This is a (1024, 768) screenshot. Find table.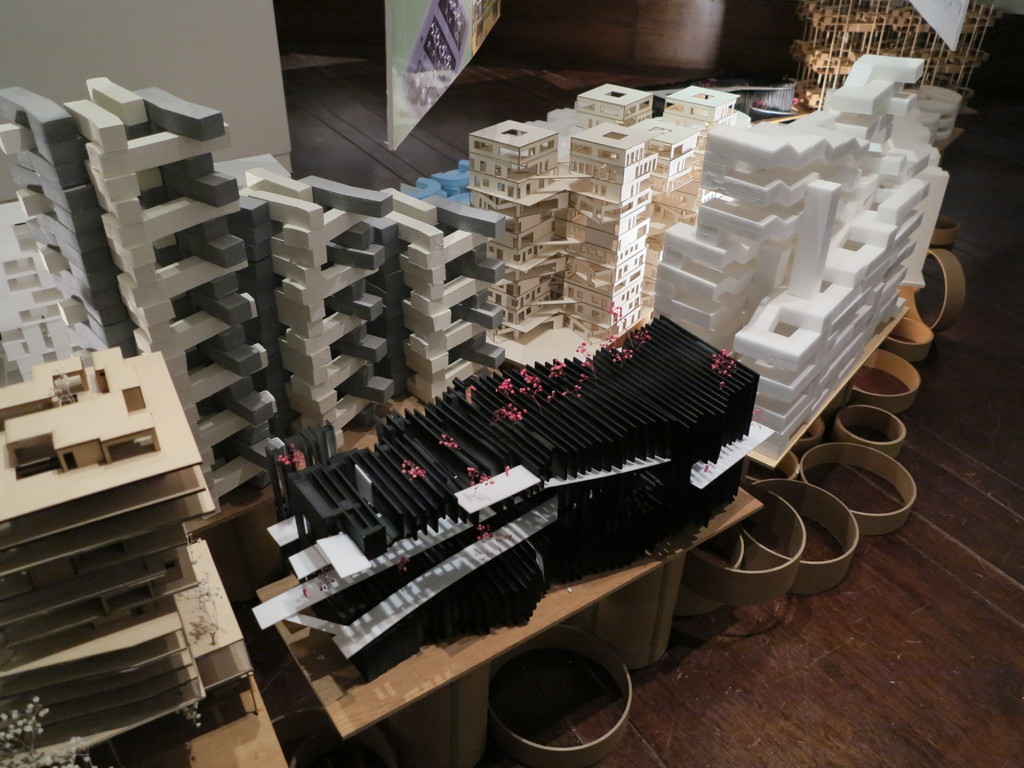
Bounding box: box(746, 307, 913, 505).
